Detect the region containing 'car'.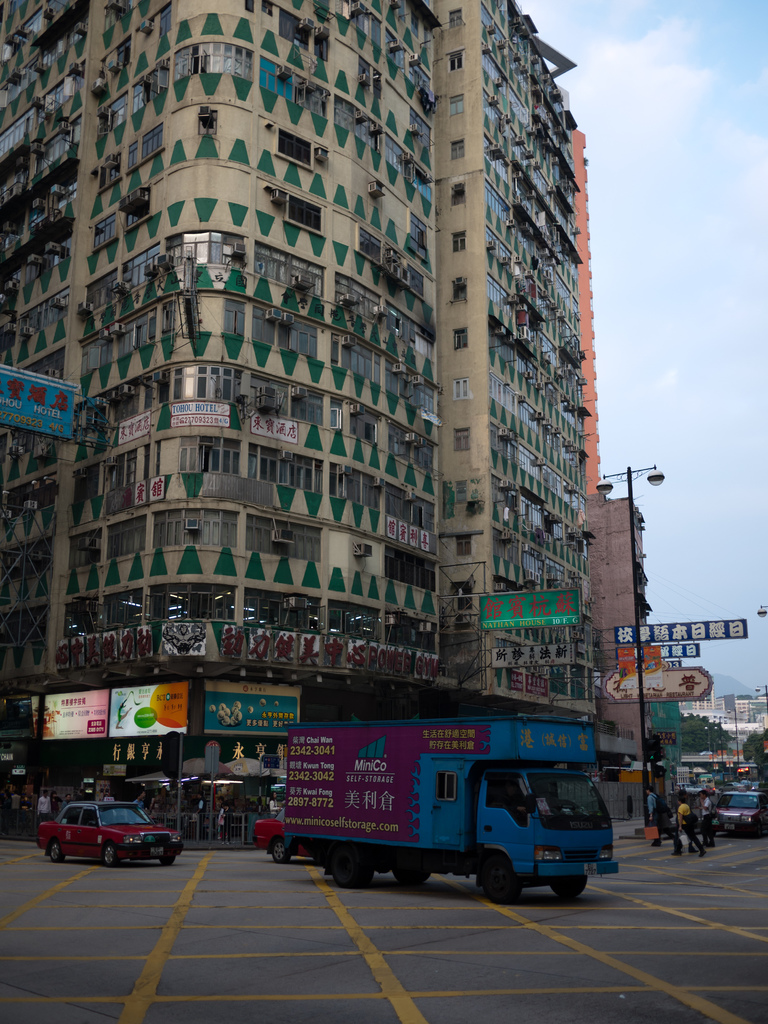
bbox=(705, 785, 767, 837).
